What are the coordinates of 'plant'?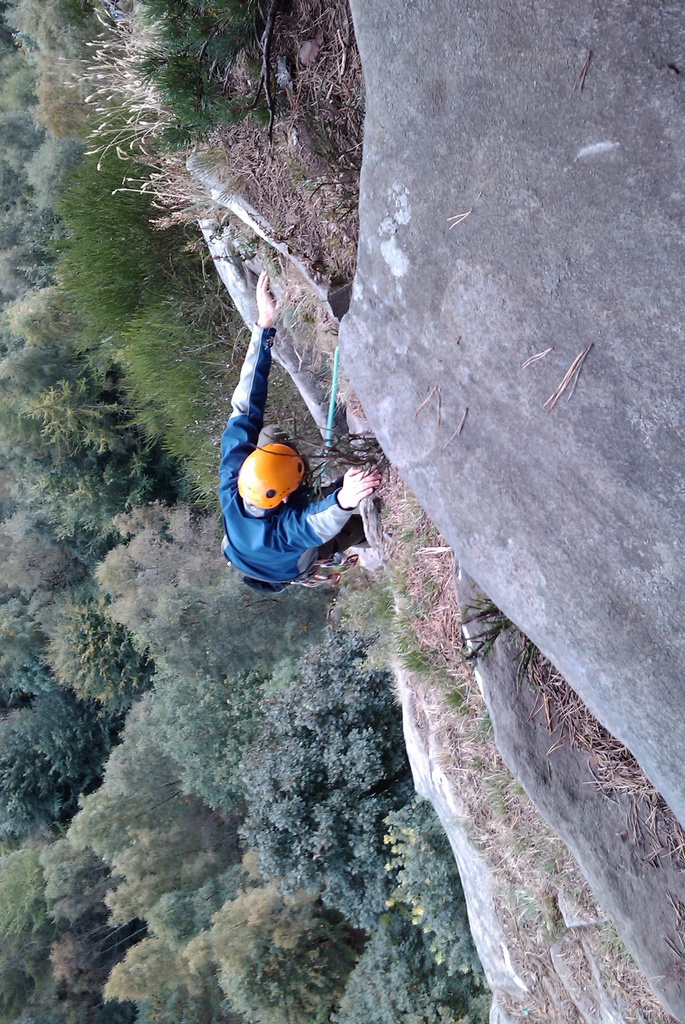
rect(0, 142, 88, 331).
